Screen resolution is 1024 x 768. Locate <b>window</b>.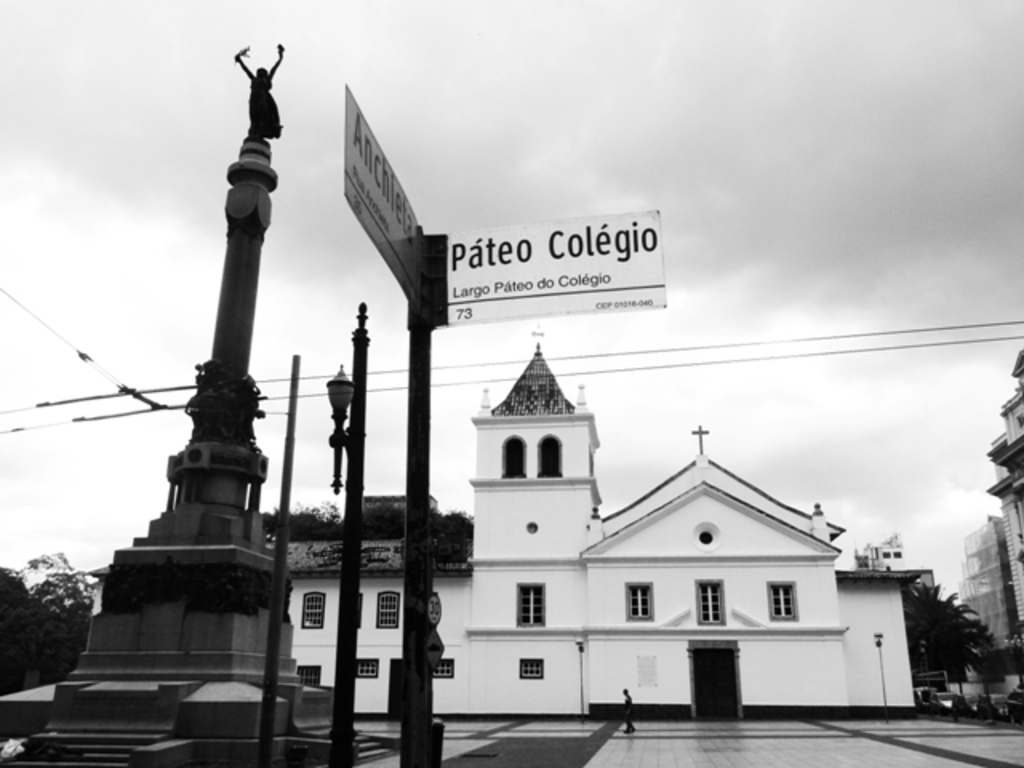
rect(771, 584, 794, 618).
